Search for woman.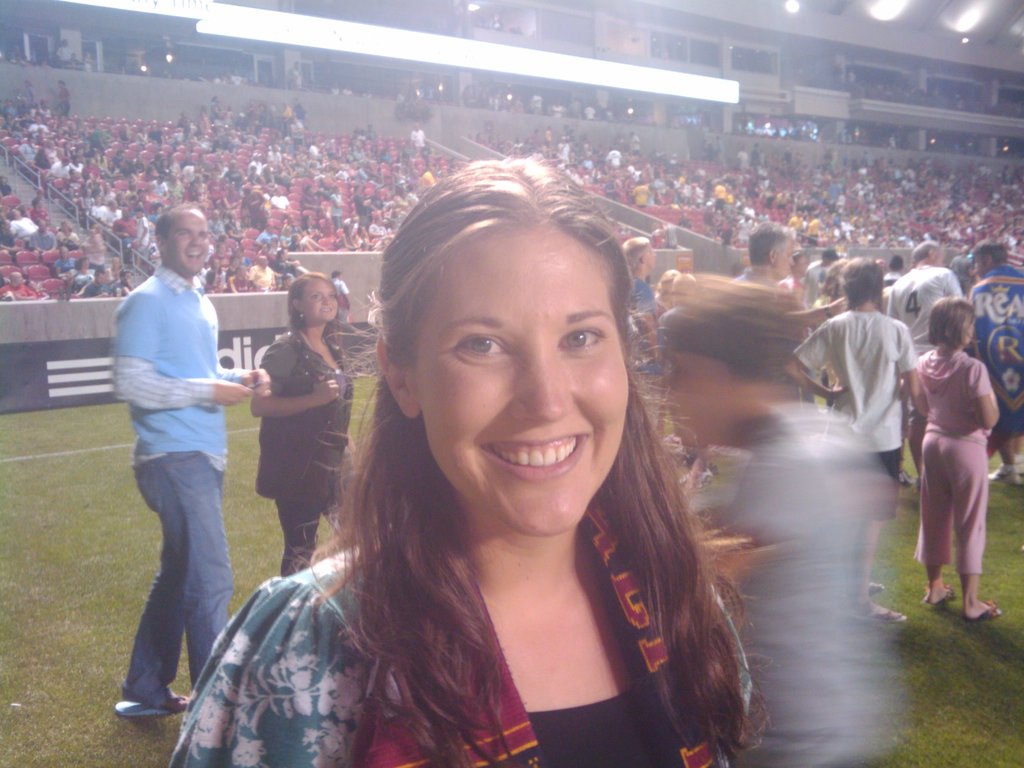
Found at pyautogui.locateOnScreen(249, 270, 367, 580).
